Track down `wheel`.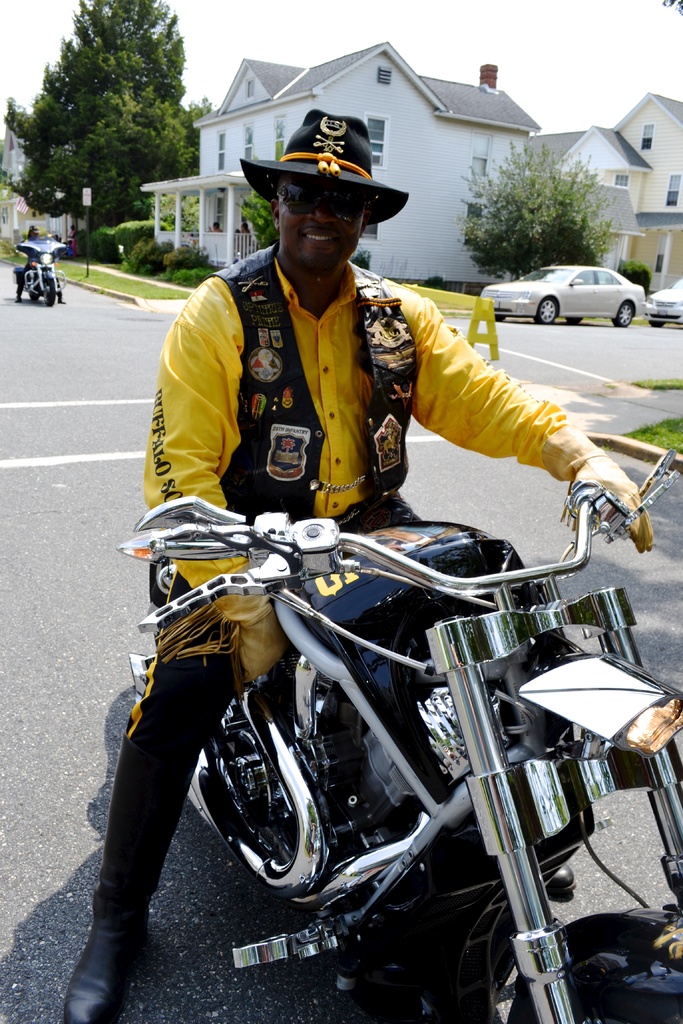
Tracked to 565,318,583,325.
